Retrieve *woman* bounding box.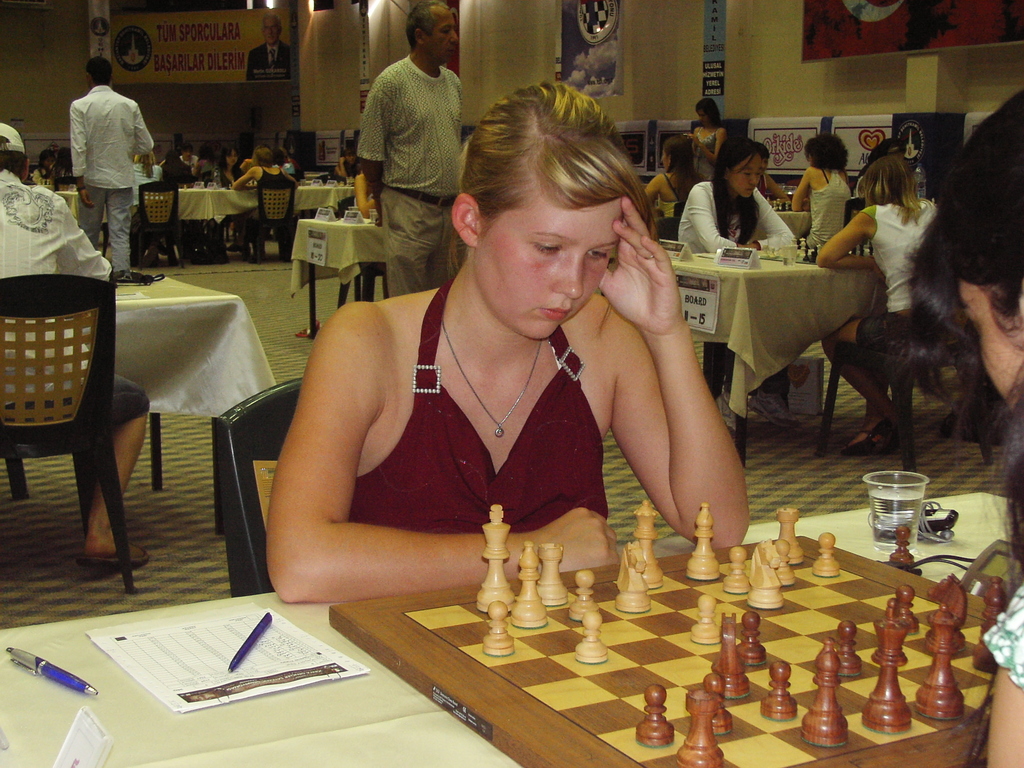
Bounding box: bbox=(260, 120, 737, 656).
